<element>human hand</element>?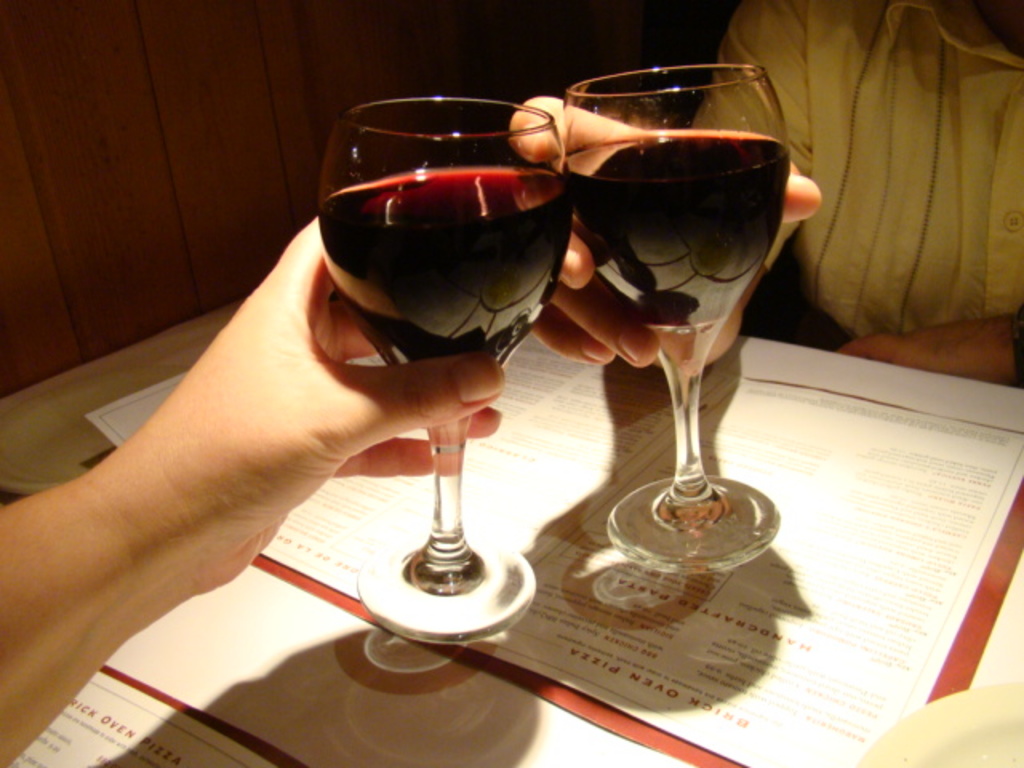
507:94:824:371
